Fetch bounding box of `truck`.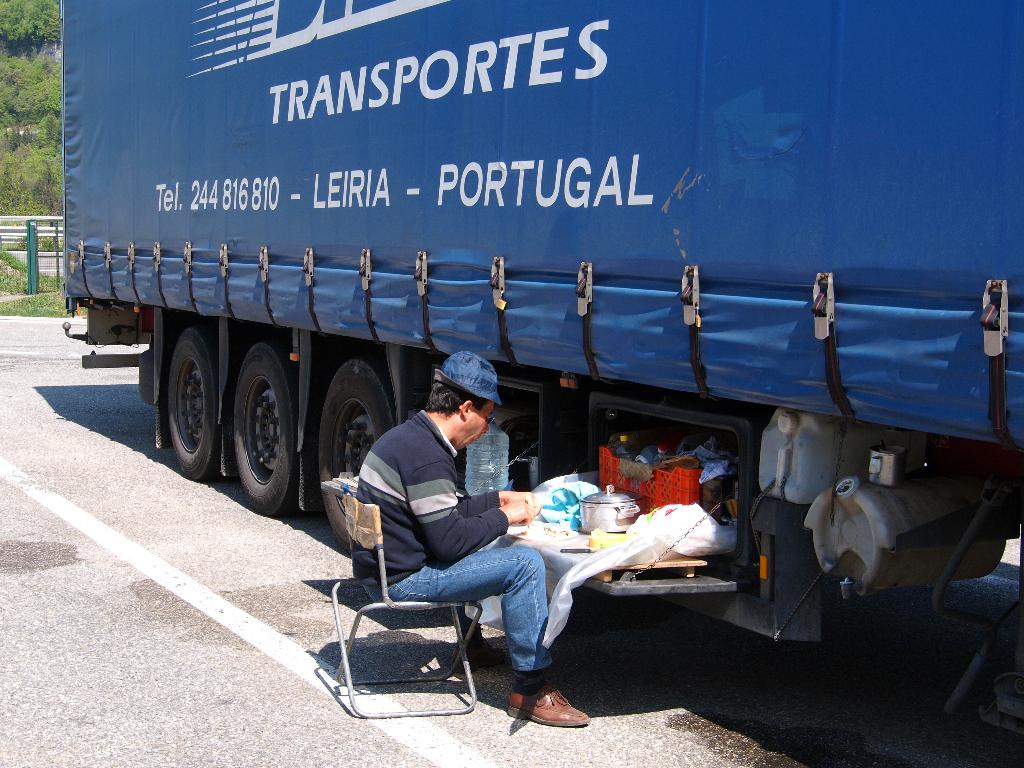
Bbox: bbox(0, 11, 977, 623).
